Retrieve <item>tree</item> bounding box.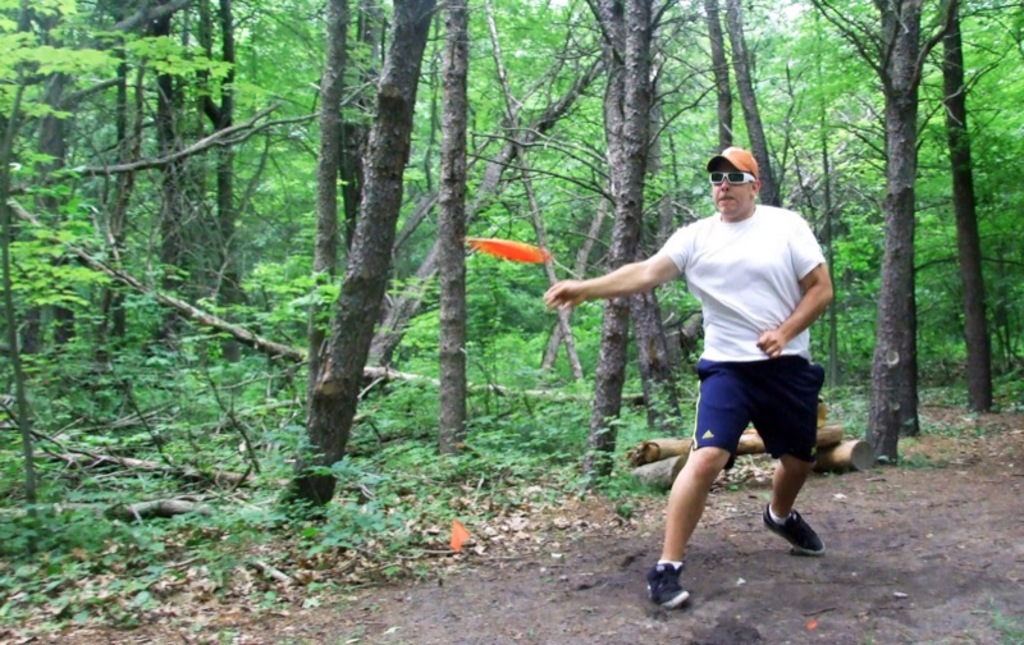
Bounding box: <bbox>155, 0, 248, 329</bbox>.
